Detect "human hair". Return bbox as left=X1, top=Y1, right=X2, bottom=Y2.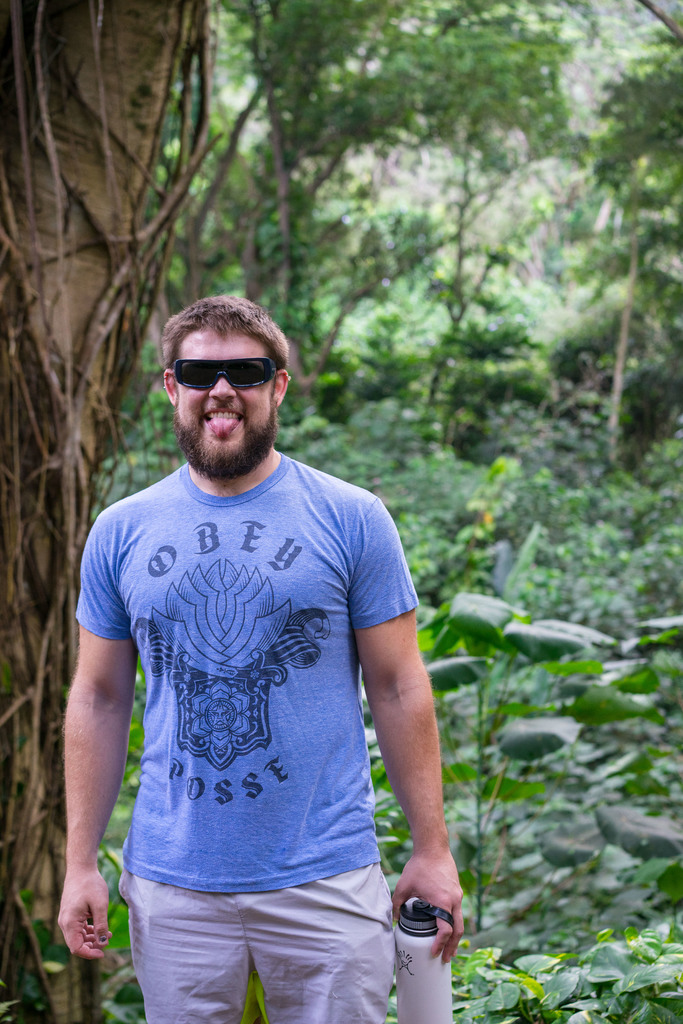
left=163, top=303, right=287, bottom=405.
